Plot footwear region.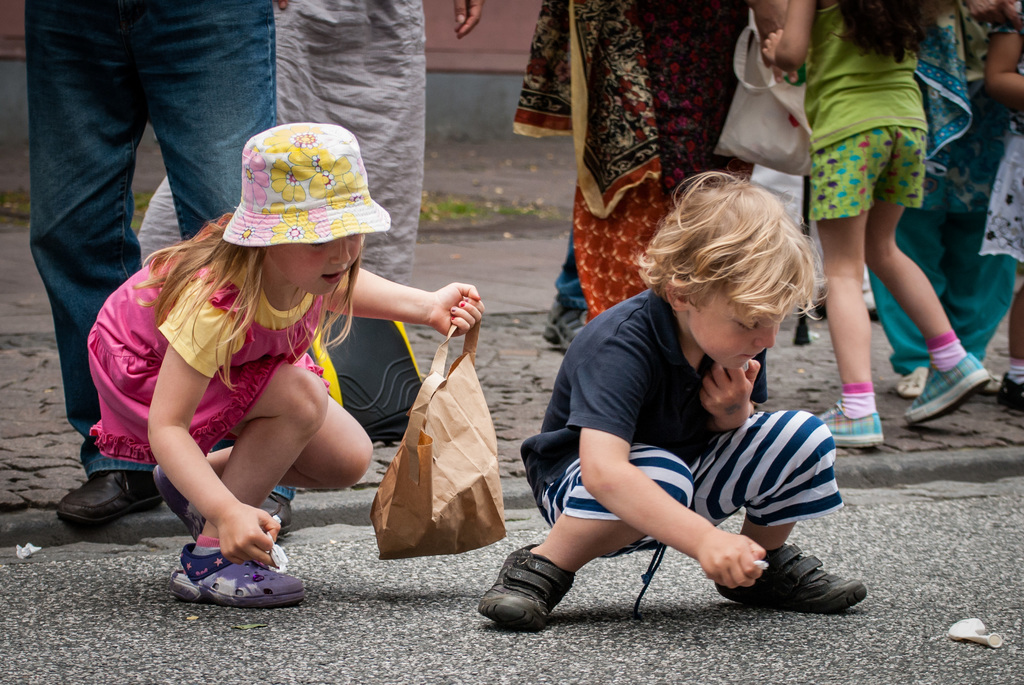
Plotted at [x1=897, y1=359, x2=929, y2=393].
